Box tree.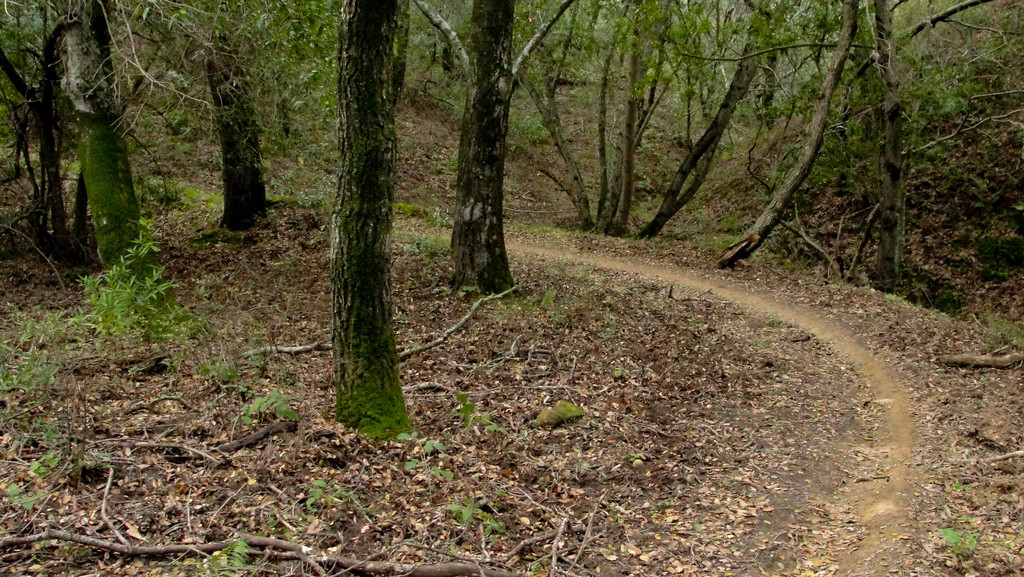
<region>289, 5, 428, 442</region>.
